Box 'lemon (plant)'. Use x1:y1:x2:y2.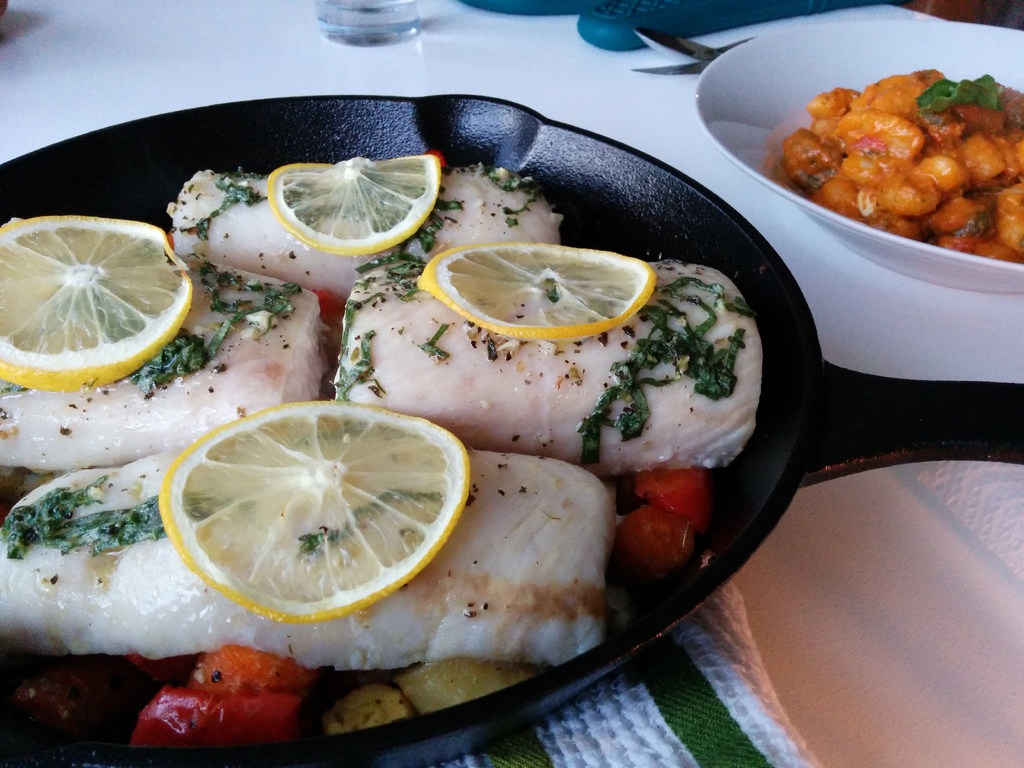
422:246:657:339.
